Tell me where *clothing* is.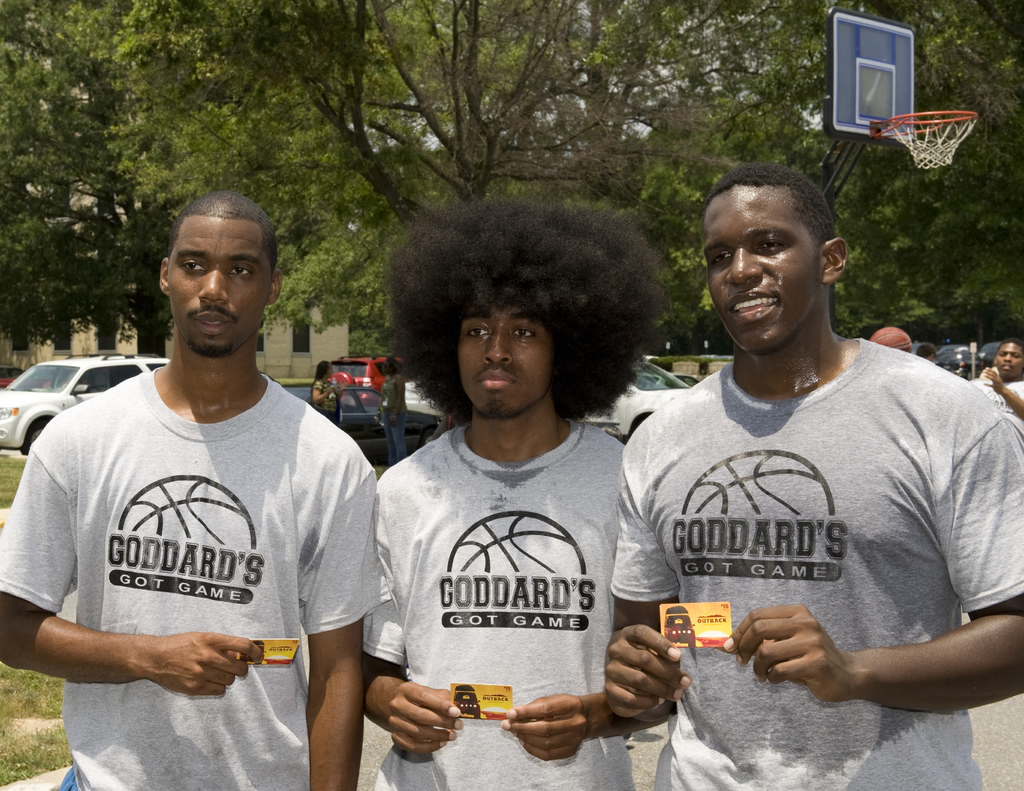
*clothing* is at [605,333,1023,790].
